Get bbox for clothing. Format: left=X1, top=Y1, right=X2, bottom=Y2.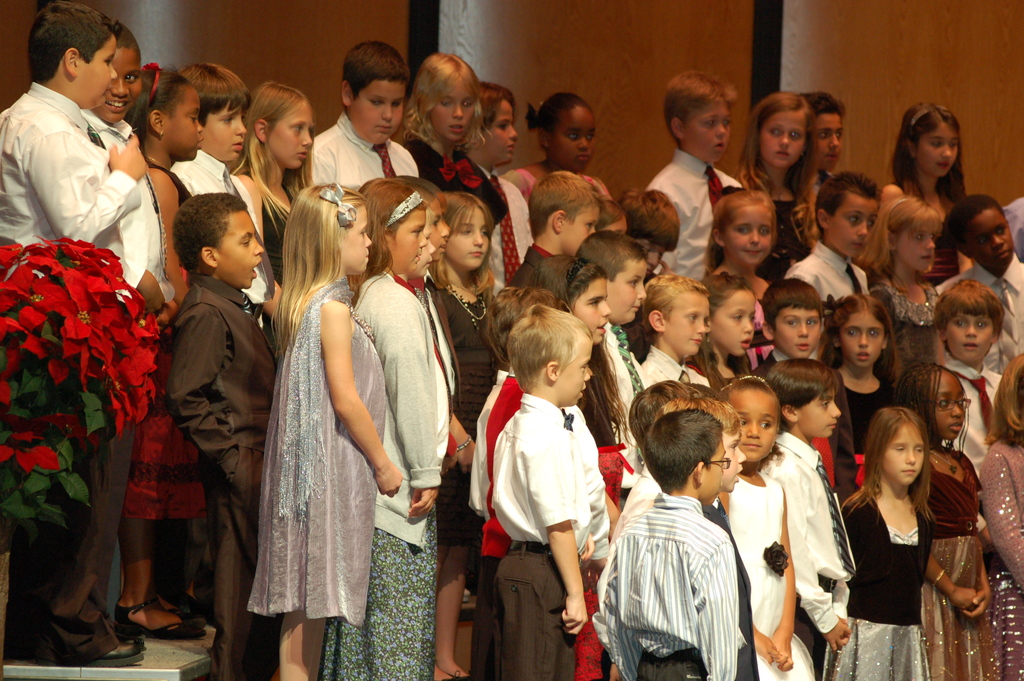
left=710, top=476, right=803, bottom=680.
